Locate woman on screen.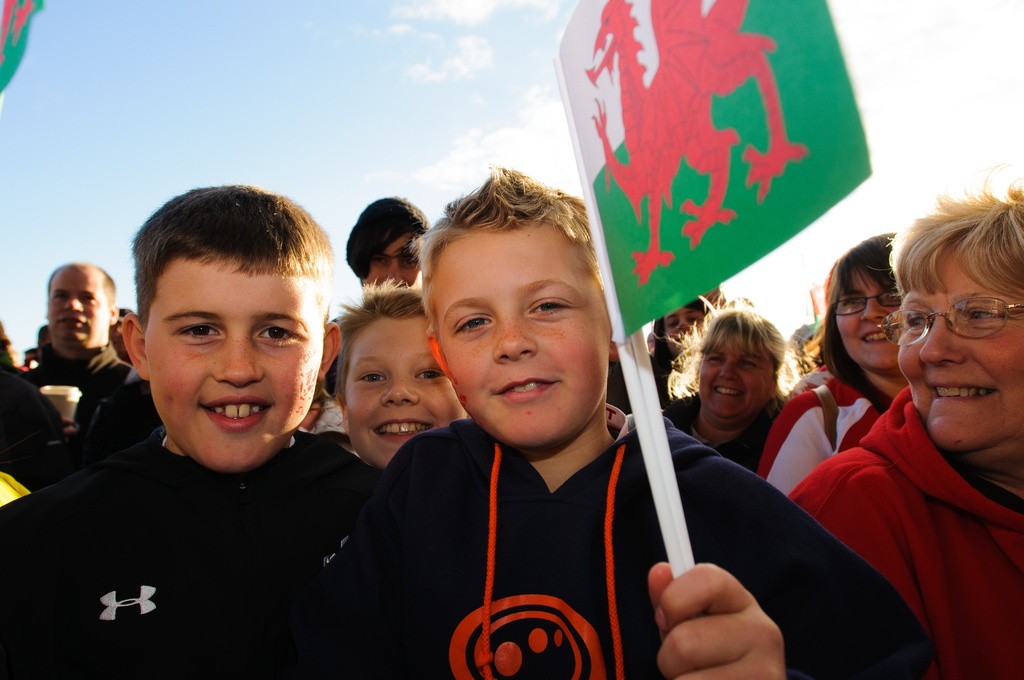
On screen at bbox=(783, 206, 1023, 678).
